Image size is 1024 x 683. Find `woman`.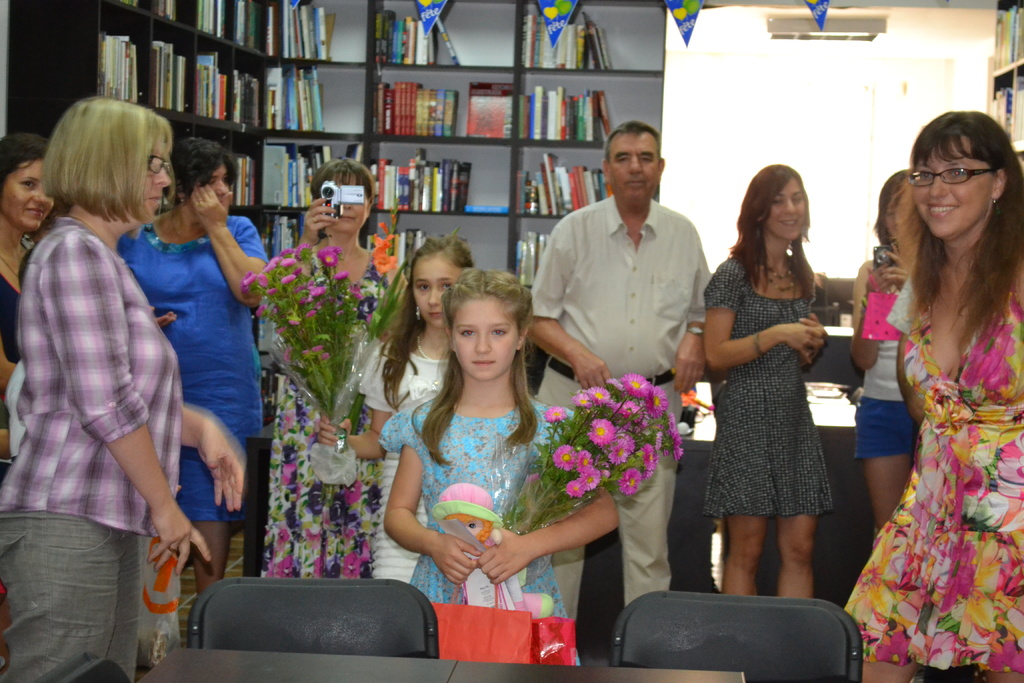
<region>0, 94, 252, 682</region>.
